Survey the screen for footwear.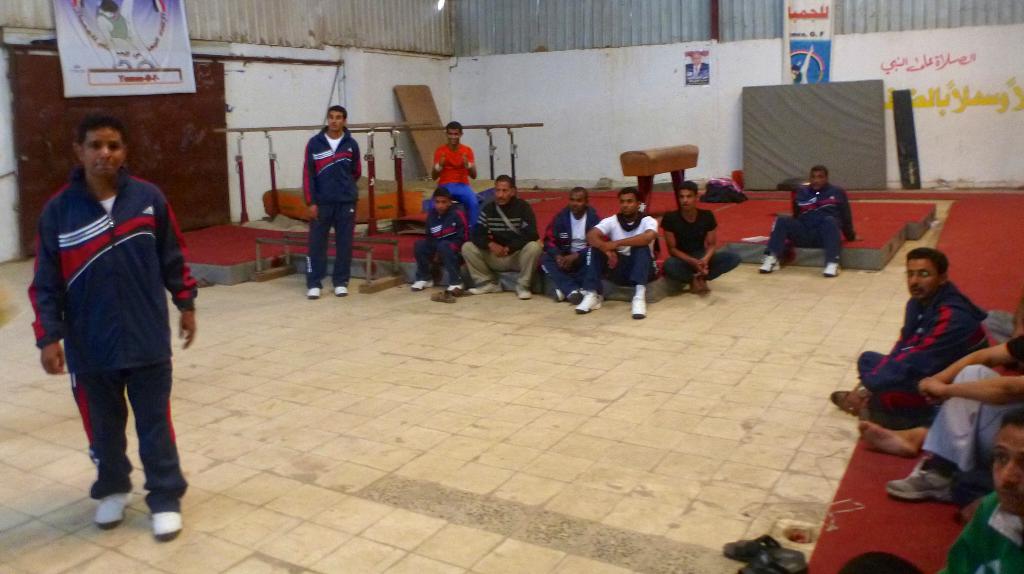
Survey found: box(721, 534, 804, 562).
